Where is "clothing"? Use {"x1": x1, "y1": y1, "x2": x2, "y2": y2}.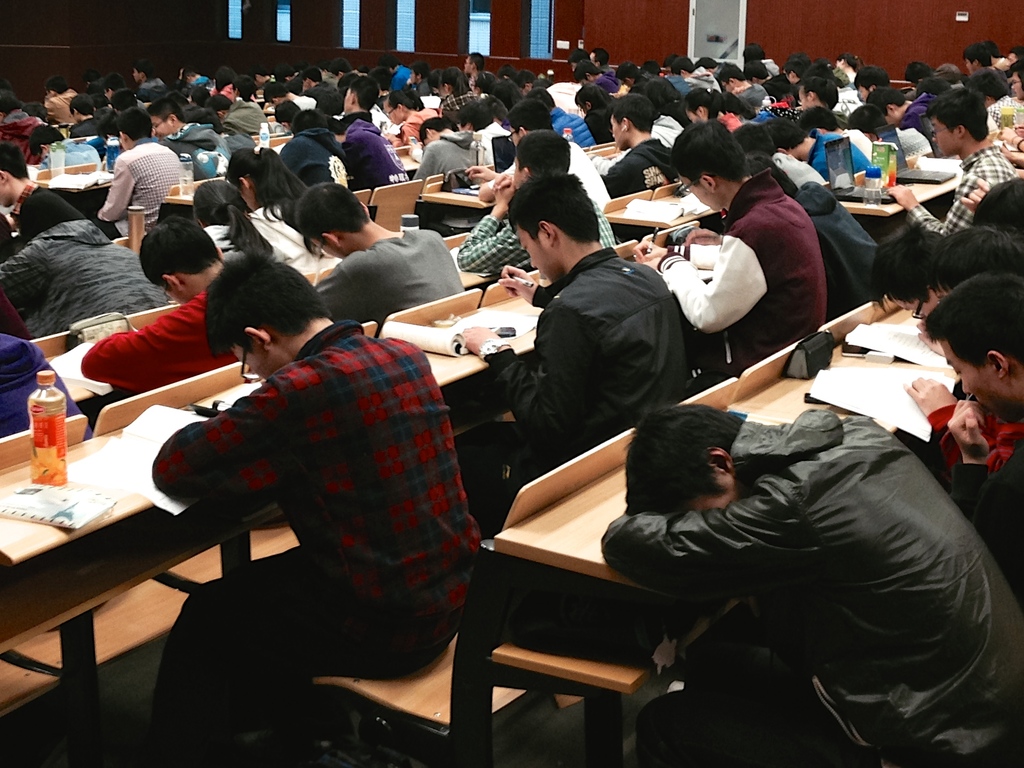
{"x1": 340, "y1": 114, "x2": 412, "y2": 190}.
